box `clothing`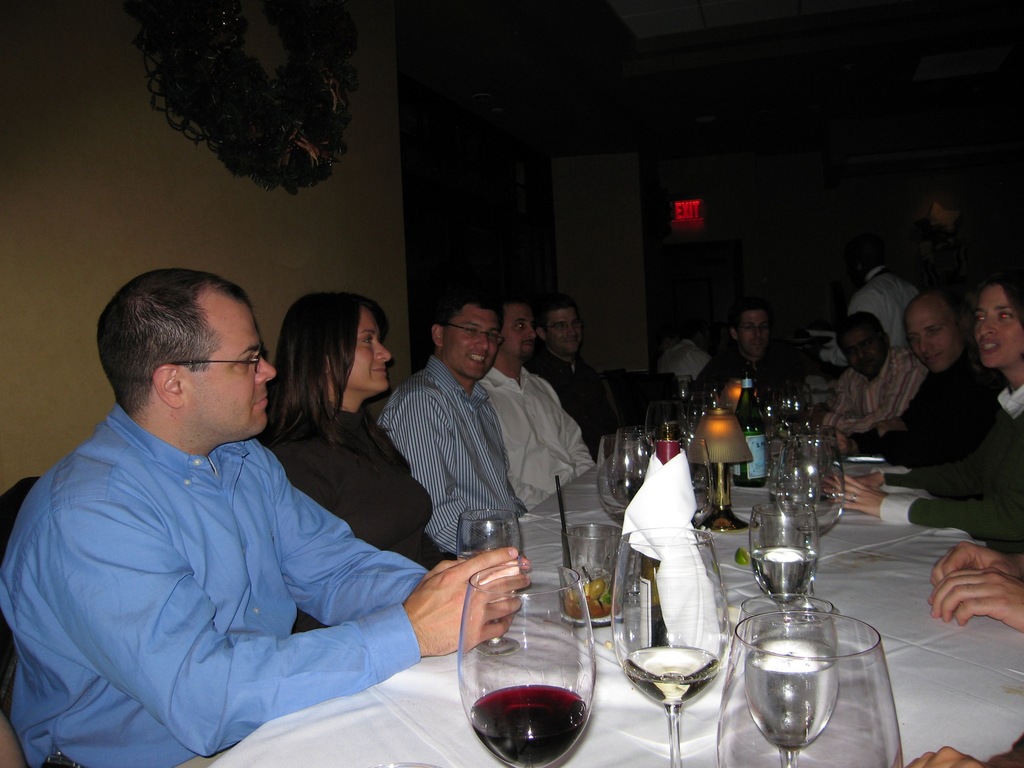
<bbox>874, 388, 1023, 540</bbox>
